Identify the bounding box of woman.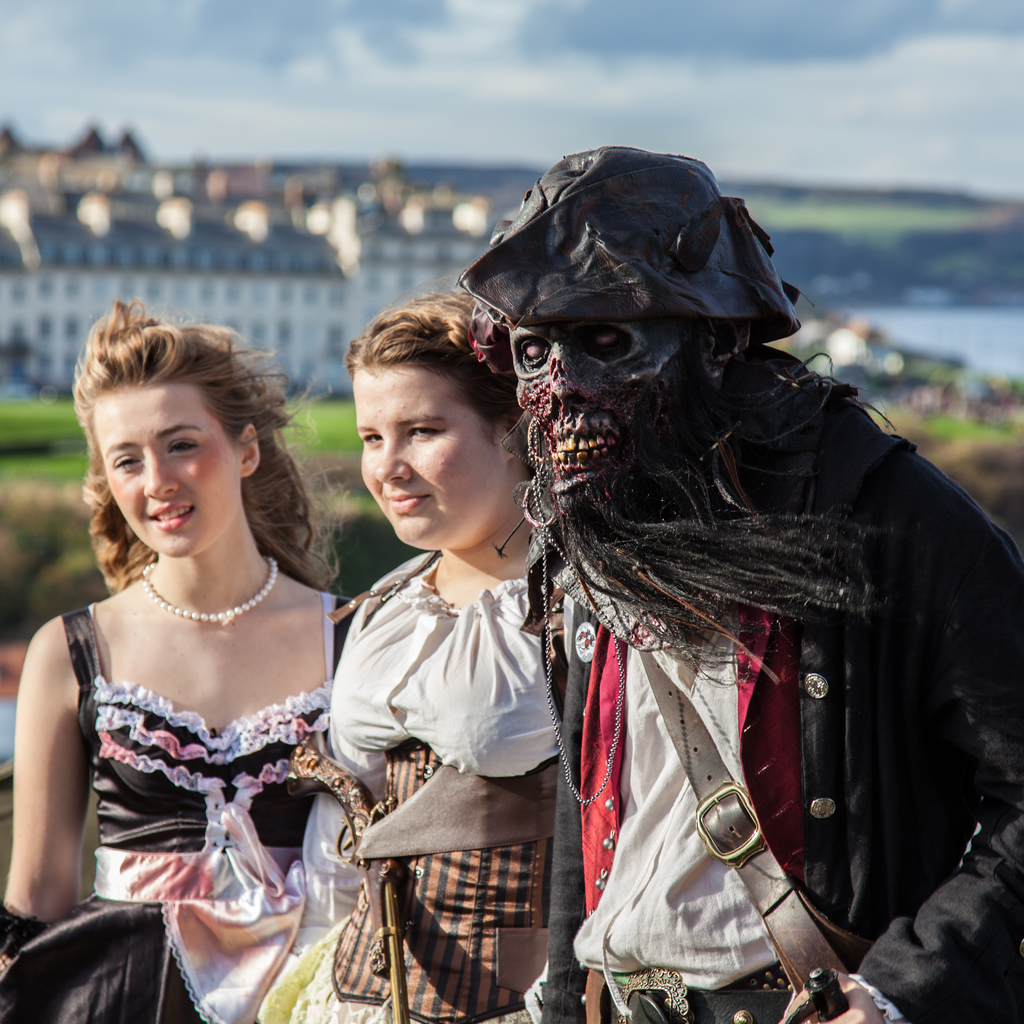
box=[280, 288, 573, 1023].
